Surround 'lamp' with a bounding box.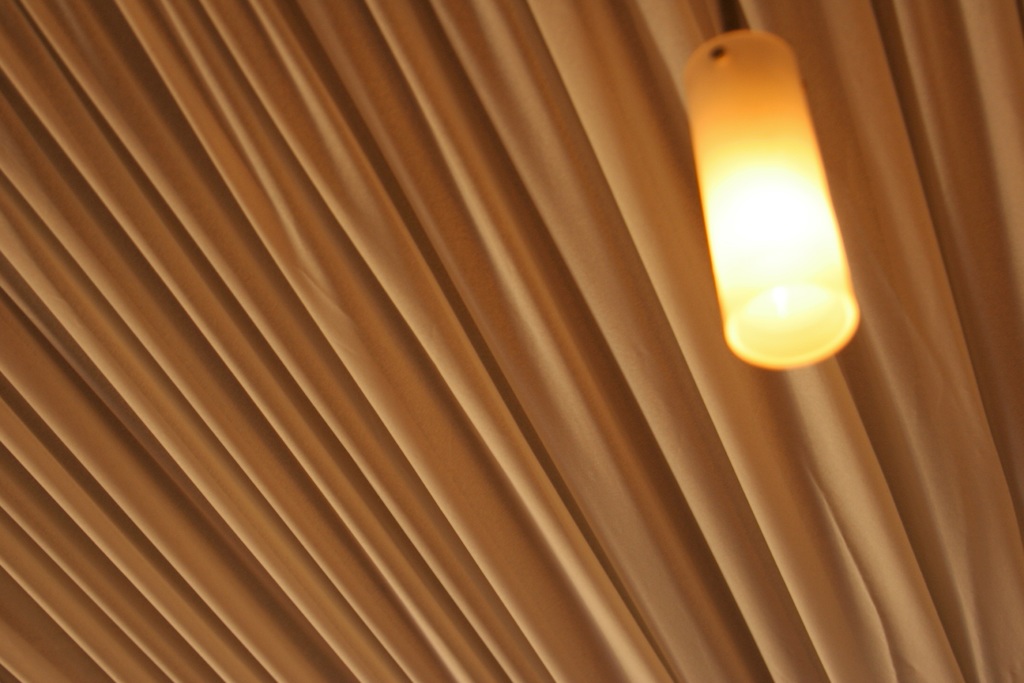
<bbox>674, 17, 860, 374</bbox>.
